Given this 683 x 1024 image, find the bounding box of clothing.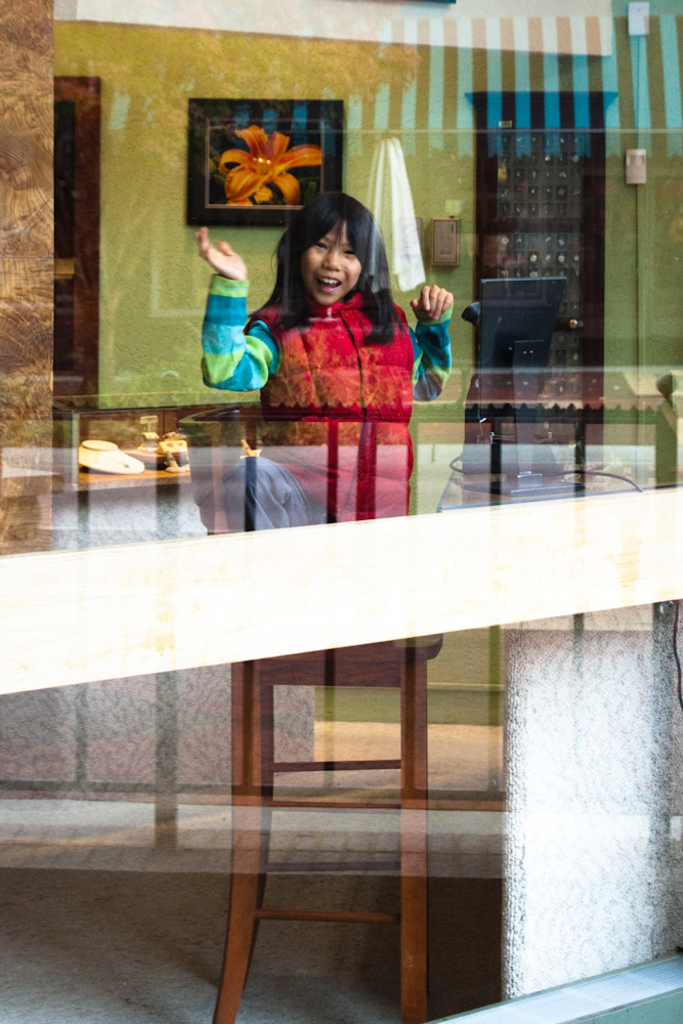
{"left": 258, "top": 300, "right": 408, "bottom": 518}.
